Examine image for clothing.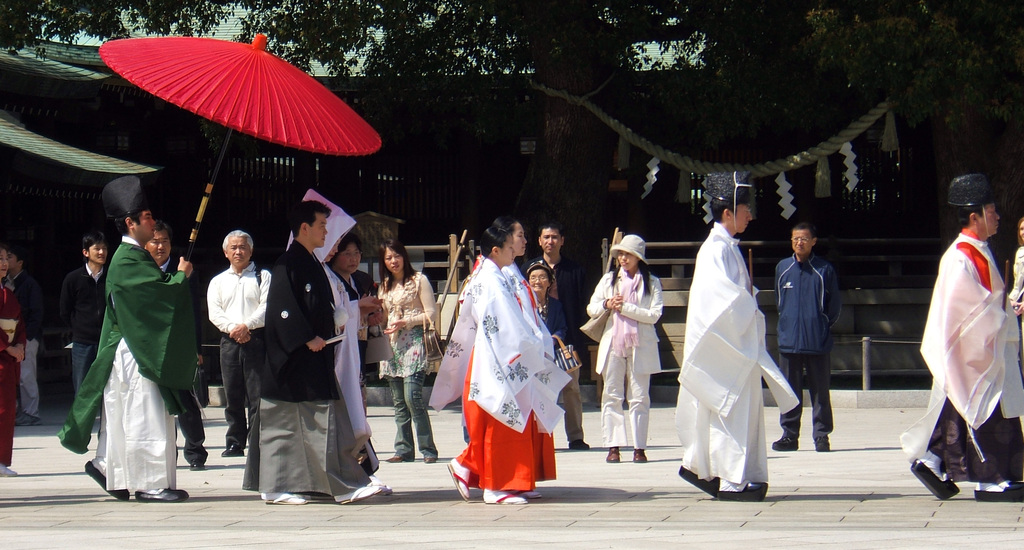
Examination result: (0,286,22,467).
